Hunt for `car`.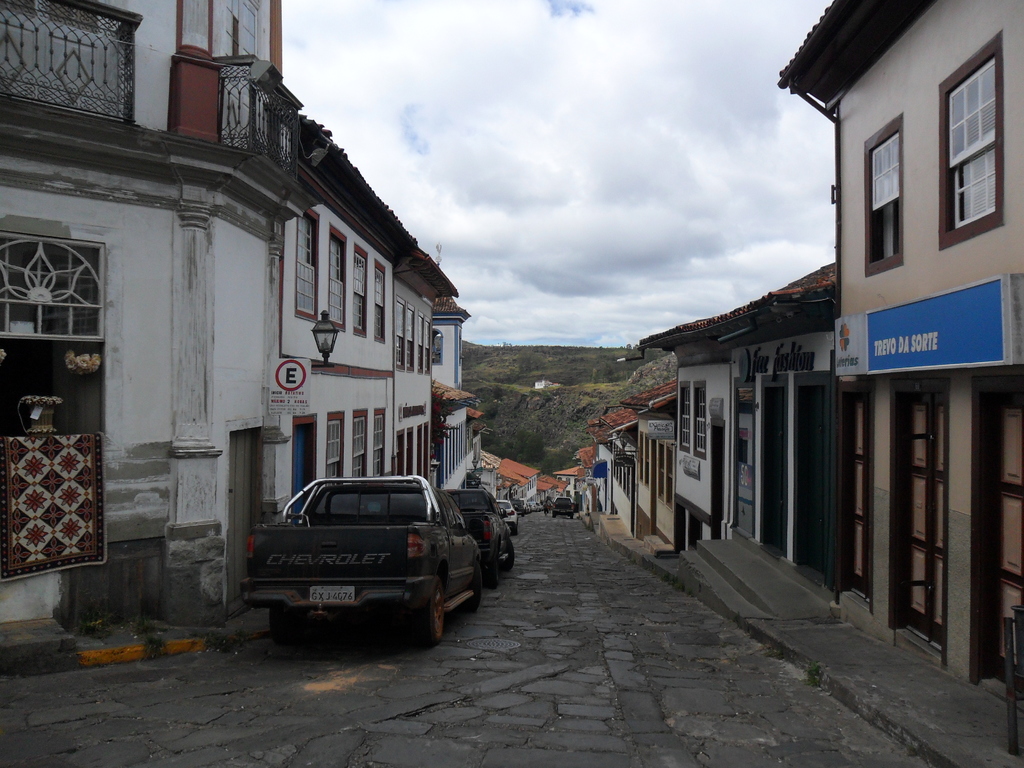
Hunted down at 490 497 517 529.
